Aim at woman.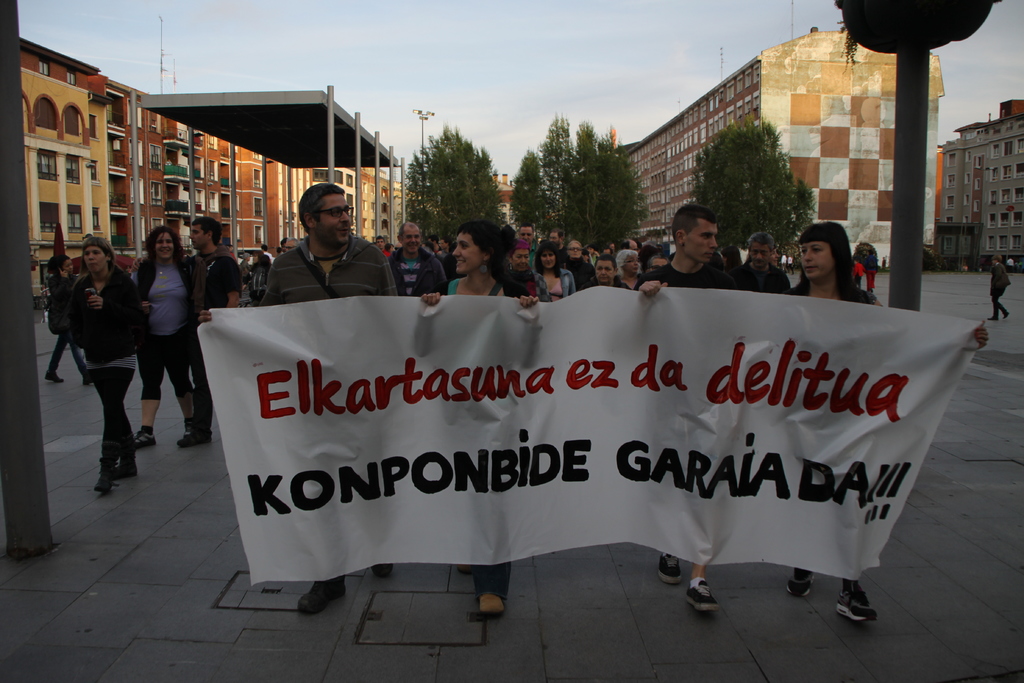
Aimed at (534, 239, 578, 300).
